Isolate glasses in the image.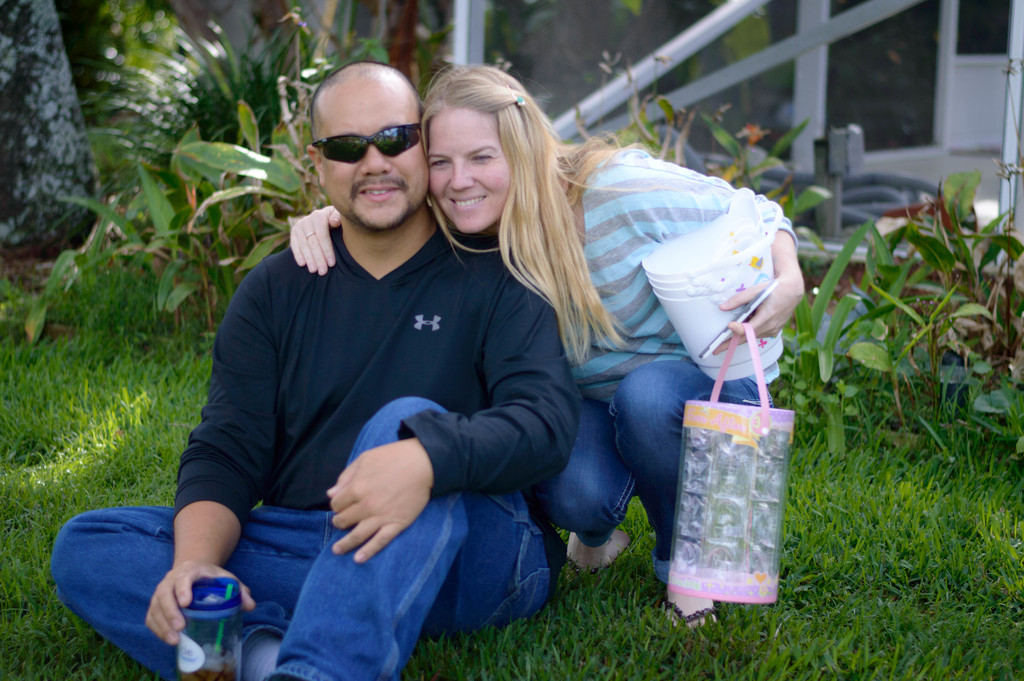
Isolated region: region(309, 115, 424, 165).
